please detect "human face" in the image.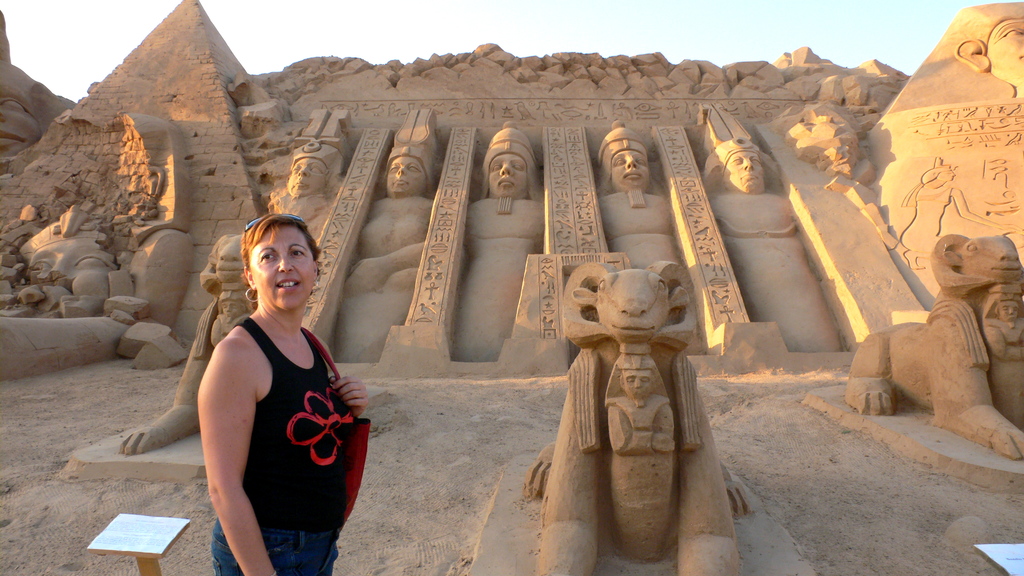
991,17,1023,86.
